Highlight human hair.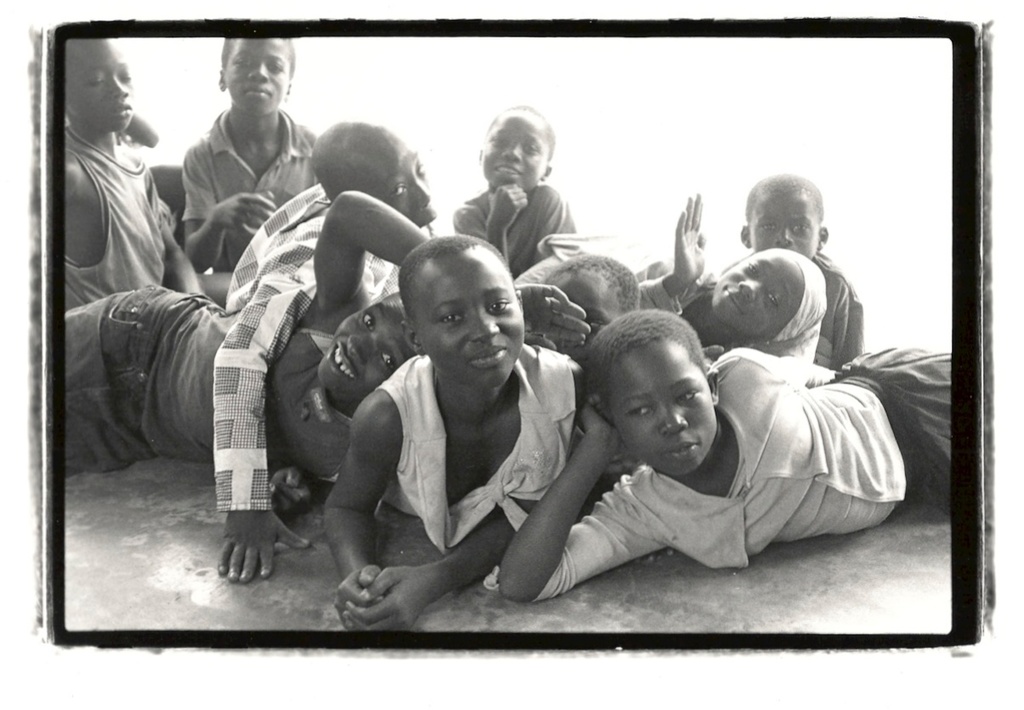
Highlighted region: 220,36,293,73.
